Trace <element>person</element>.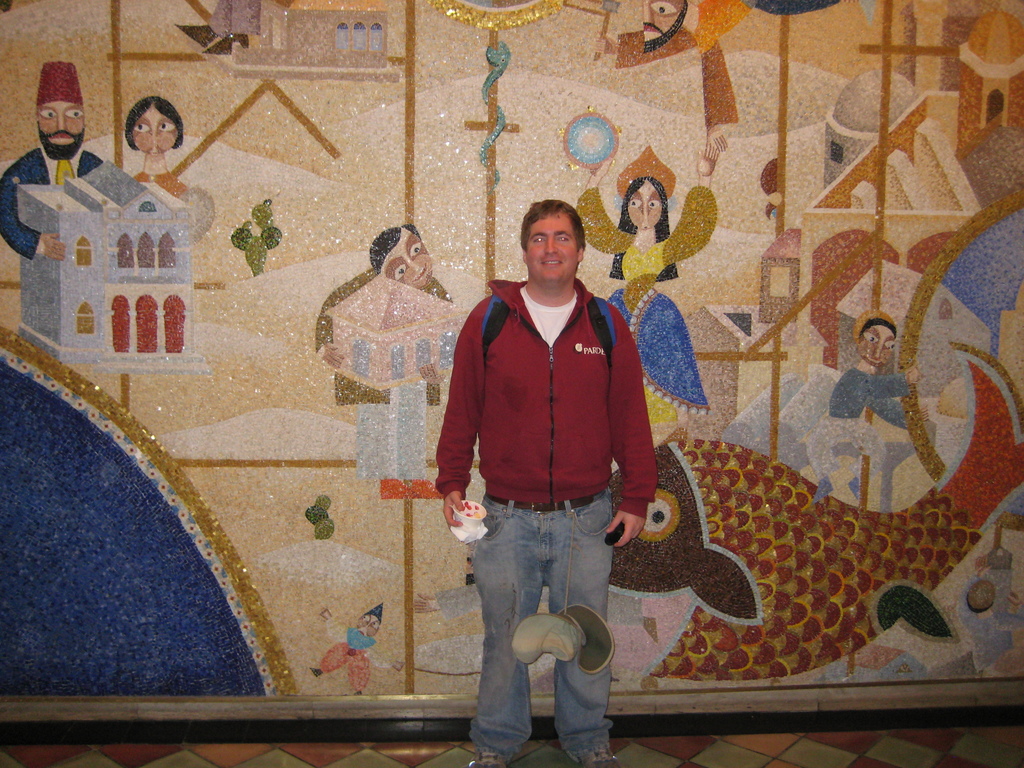
Traced to box(803, 311, 935, 515).
